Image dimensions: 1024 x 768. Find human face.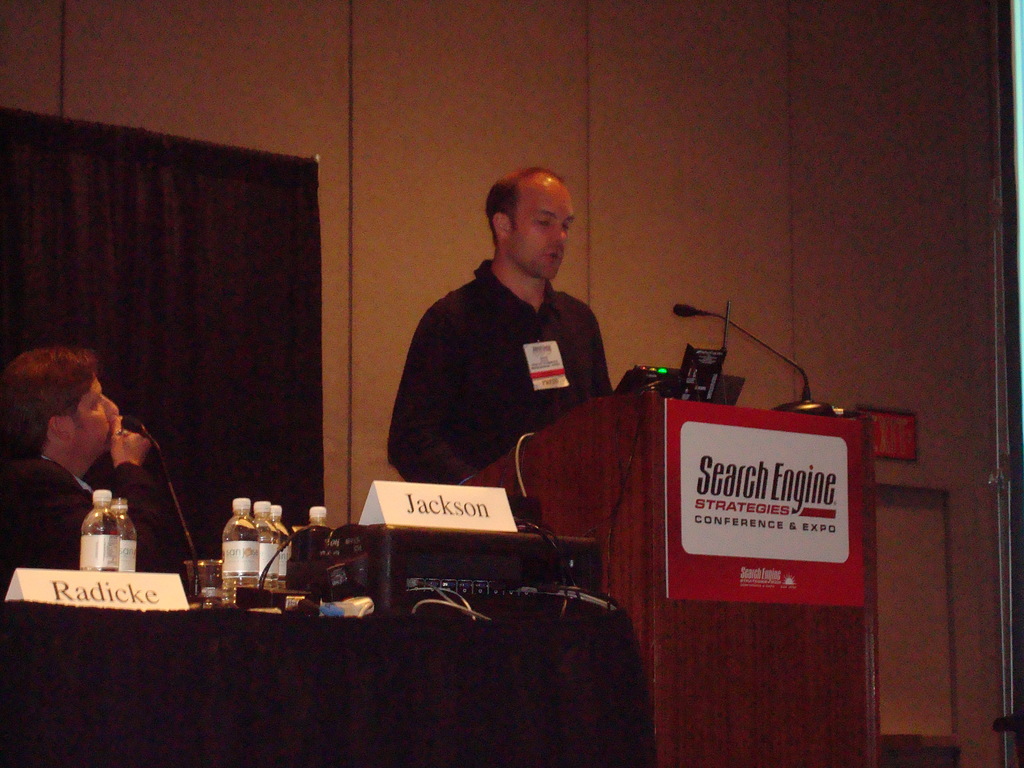
crop(67, 371, 125, 451).
